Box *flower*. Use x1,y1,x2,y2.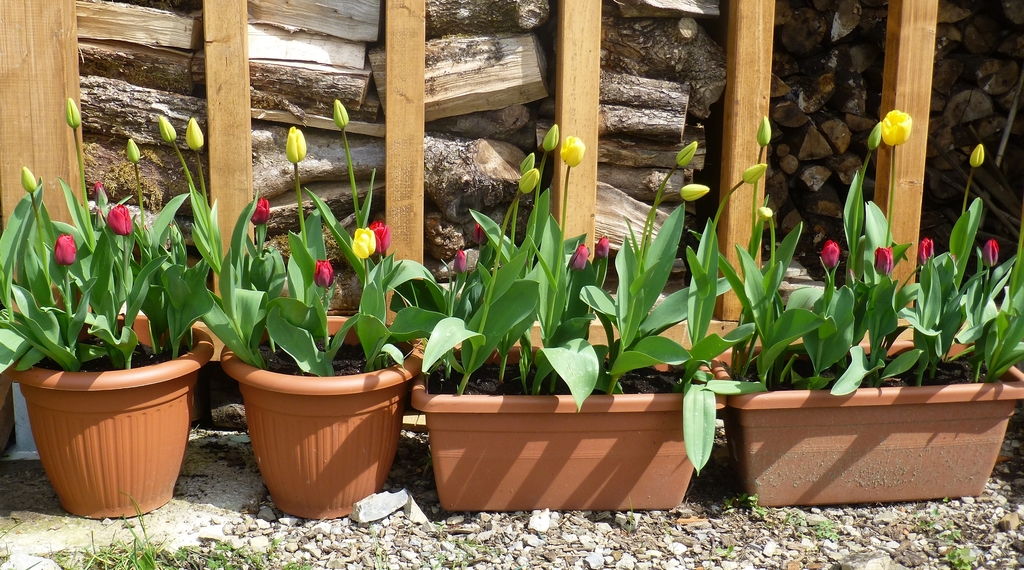
881,106,908,149.
